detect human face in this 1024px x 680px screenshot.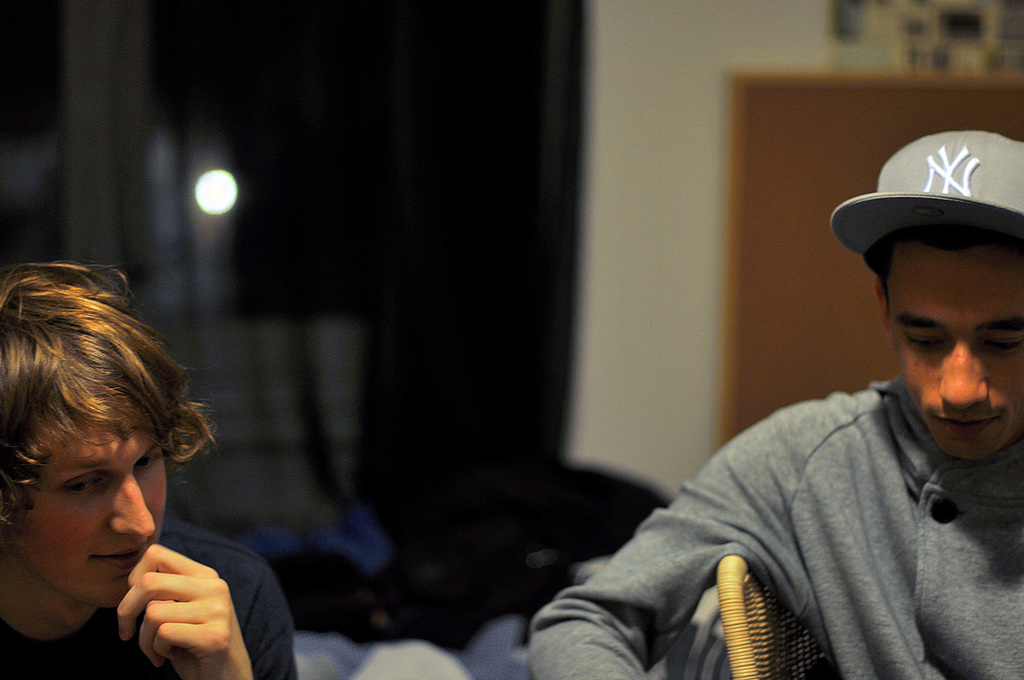
Detection: box(20, 409, 163, 608).
